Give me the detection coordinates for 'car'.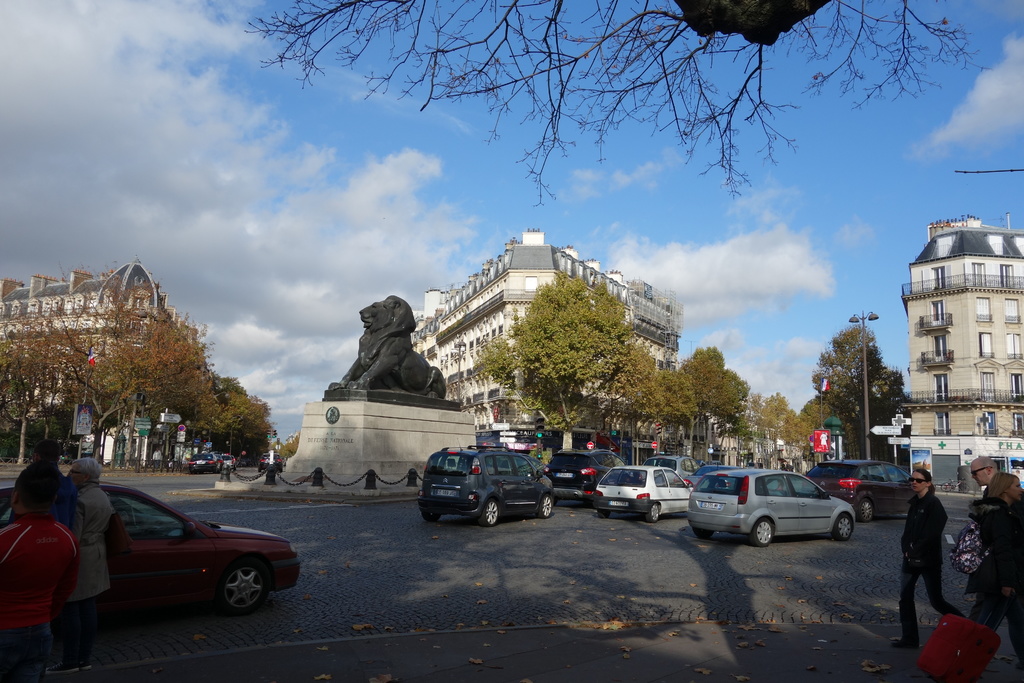
261:451:283:473.
